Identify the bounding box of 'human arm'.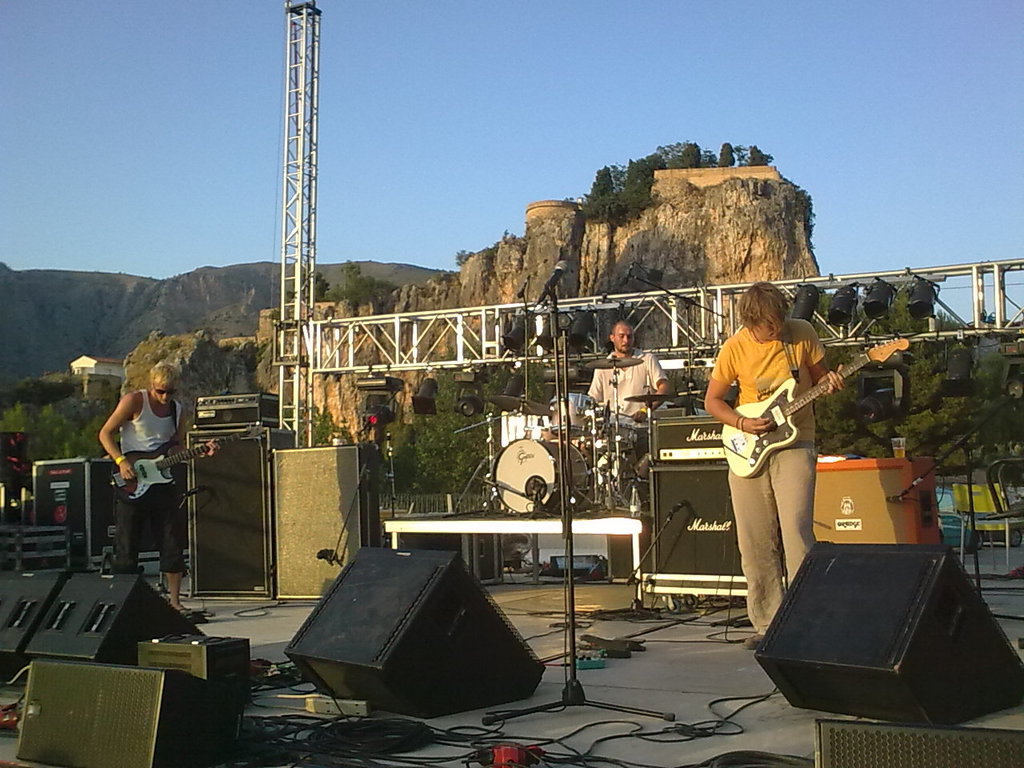
left=641, top=318, right=674, bottom=425.
